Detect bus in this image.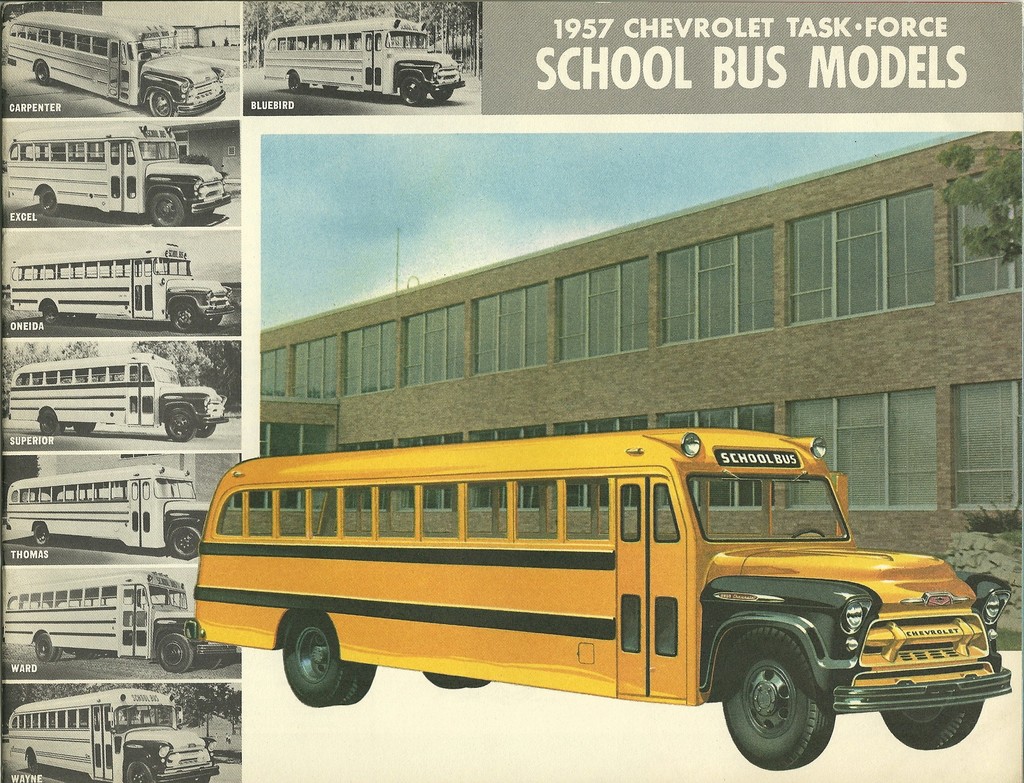
Detection: box(10, 685, 218, 782).
